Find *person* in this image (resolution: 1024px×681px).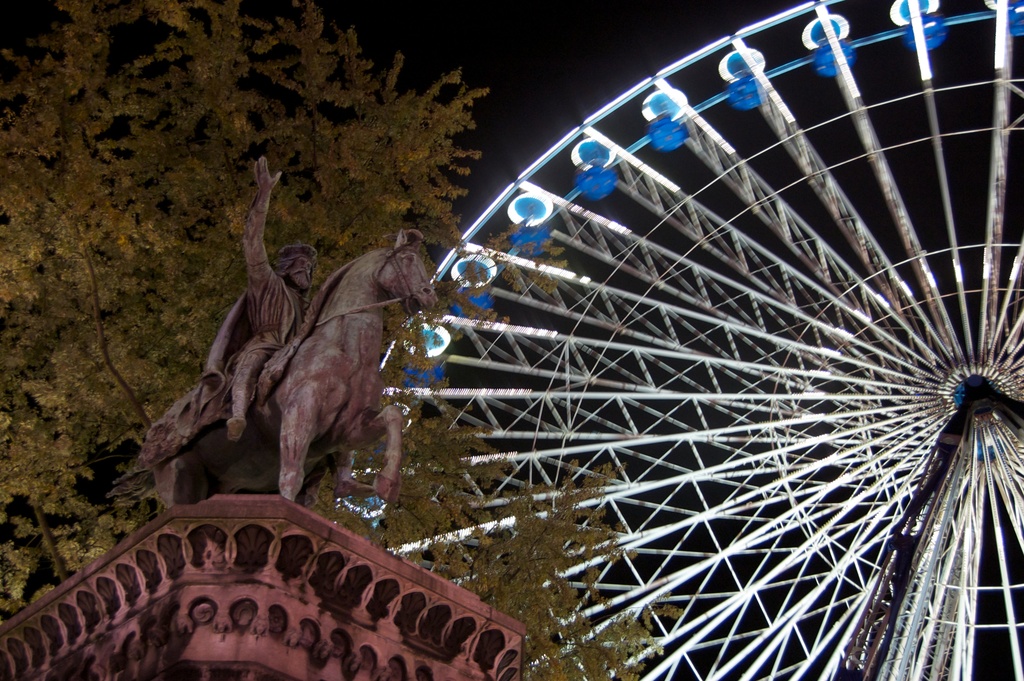
(192, 151, 325, 445).
